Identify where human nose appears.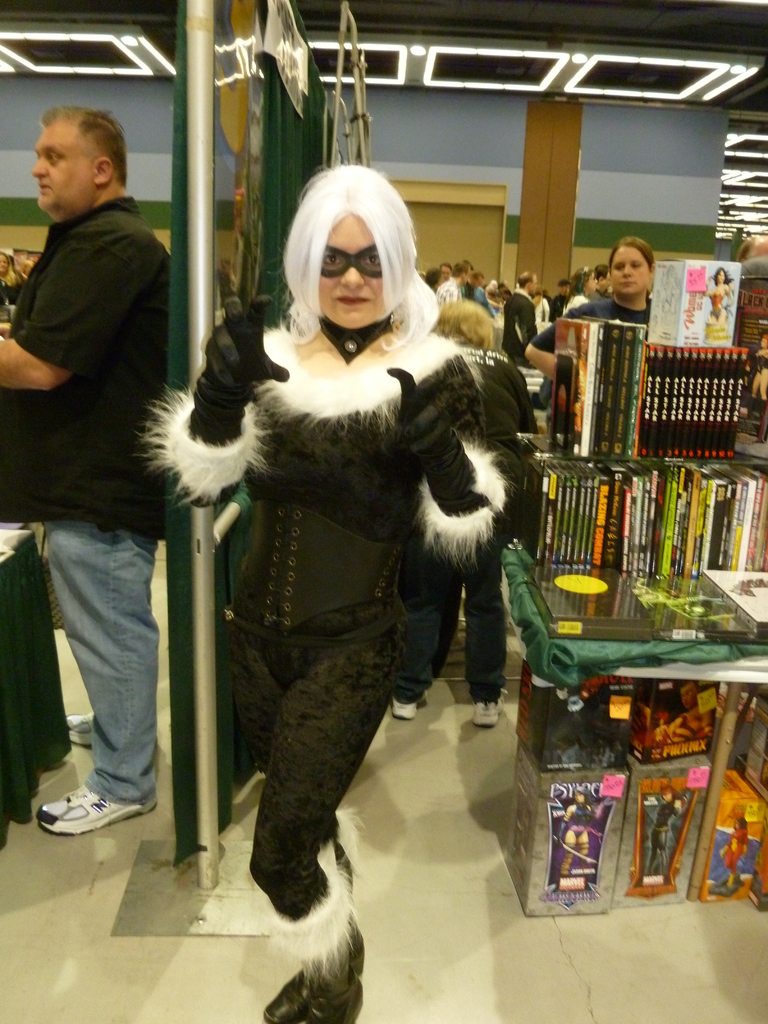
Appears at pyautogui.locateOnScreen(620, 267, 632, 275).
